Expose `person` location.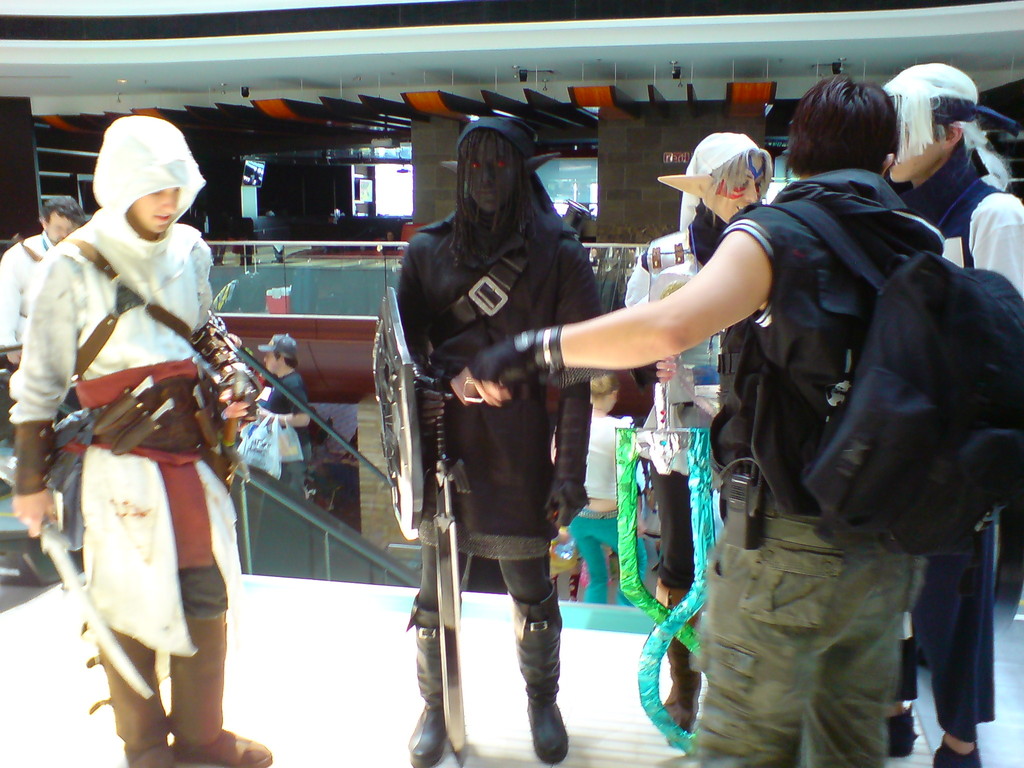
Exposed at 376 231 401 253.
